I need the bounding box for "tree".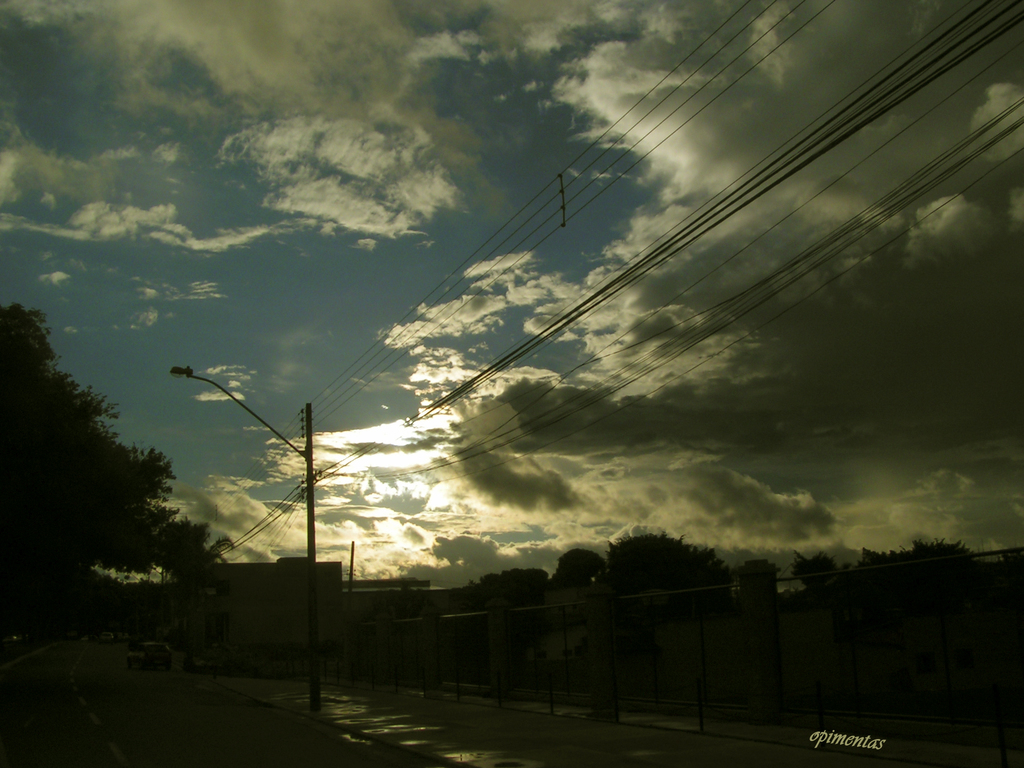
Here it is: 595, 527, 737, 594.
